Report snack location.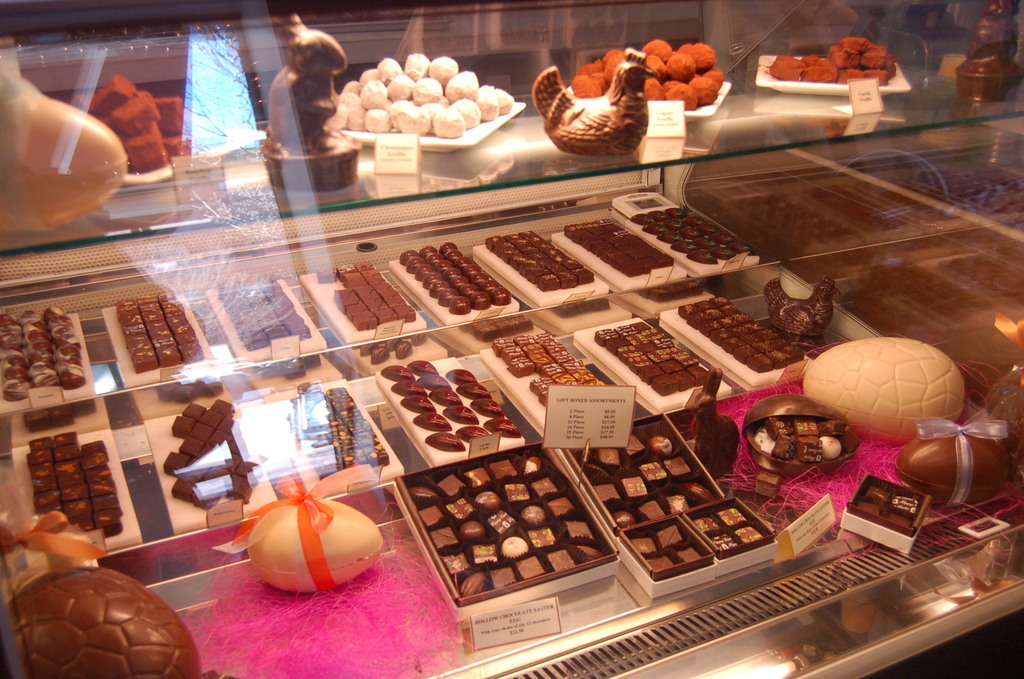
Report: x1=218, y1=454, x2=238, y2=473.
